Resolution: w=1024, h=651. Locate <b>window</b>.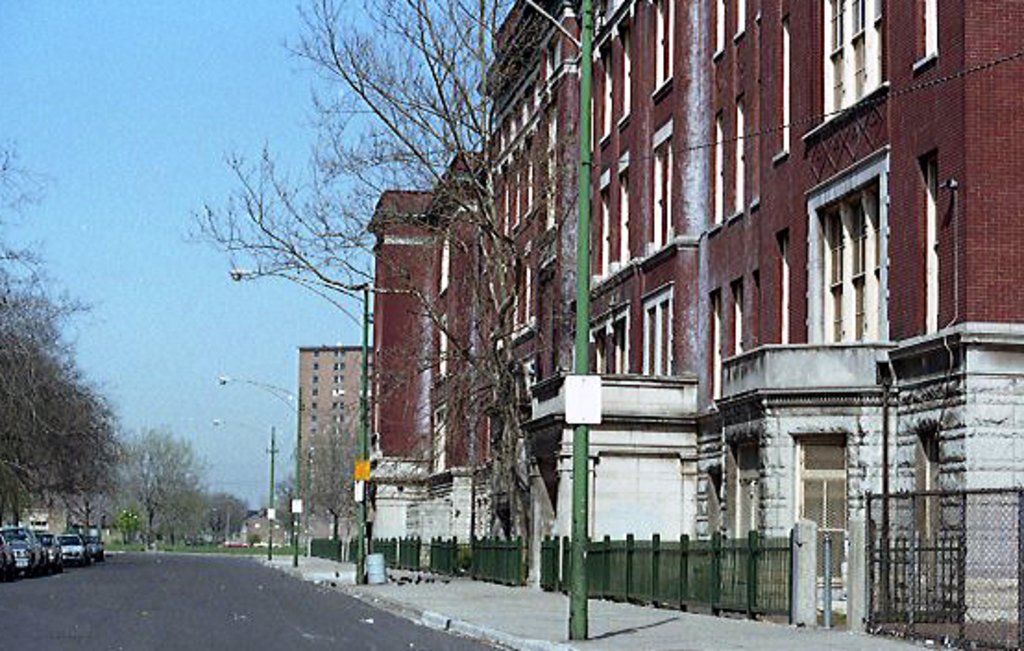
[434, 318, 449, 375].
